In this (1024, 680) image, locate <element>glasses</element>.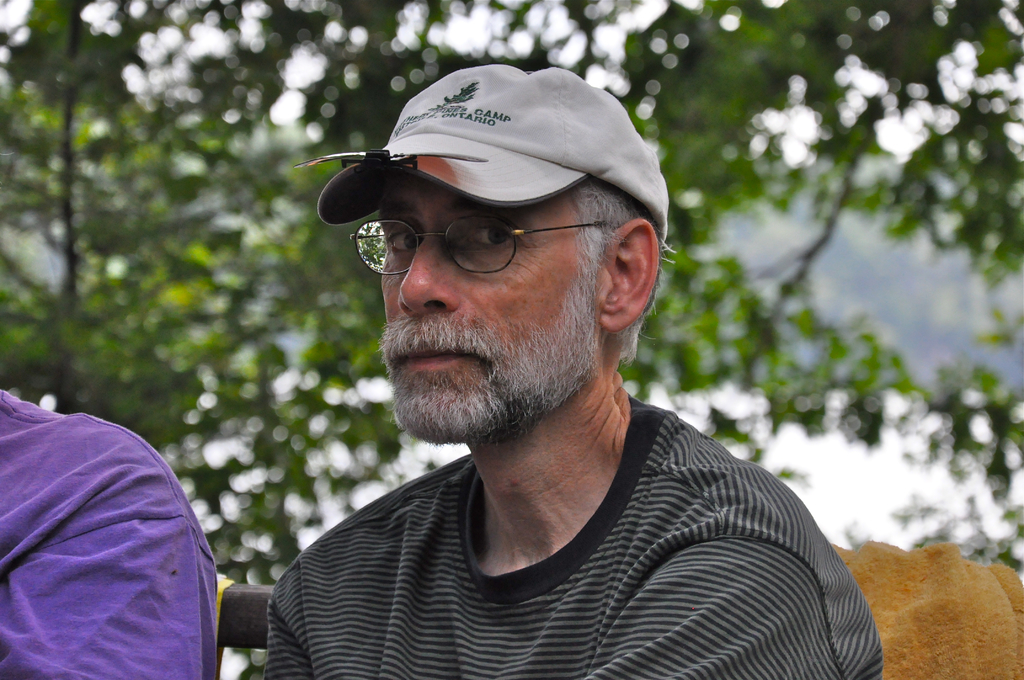
Bounding box: <box>353,218,622,275</box>.
